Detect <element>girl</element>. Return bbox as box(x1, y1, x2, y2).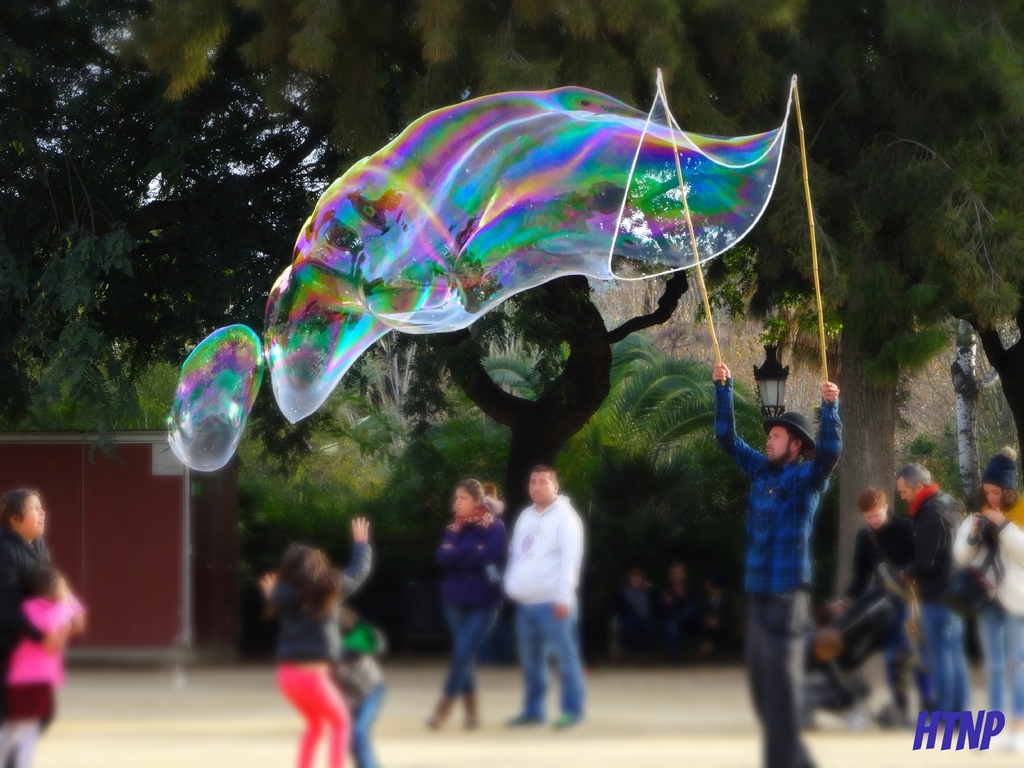
box(257, 516, 371, 767).
